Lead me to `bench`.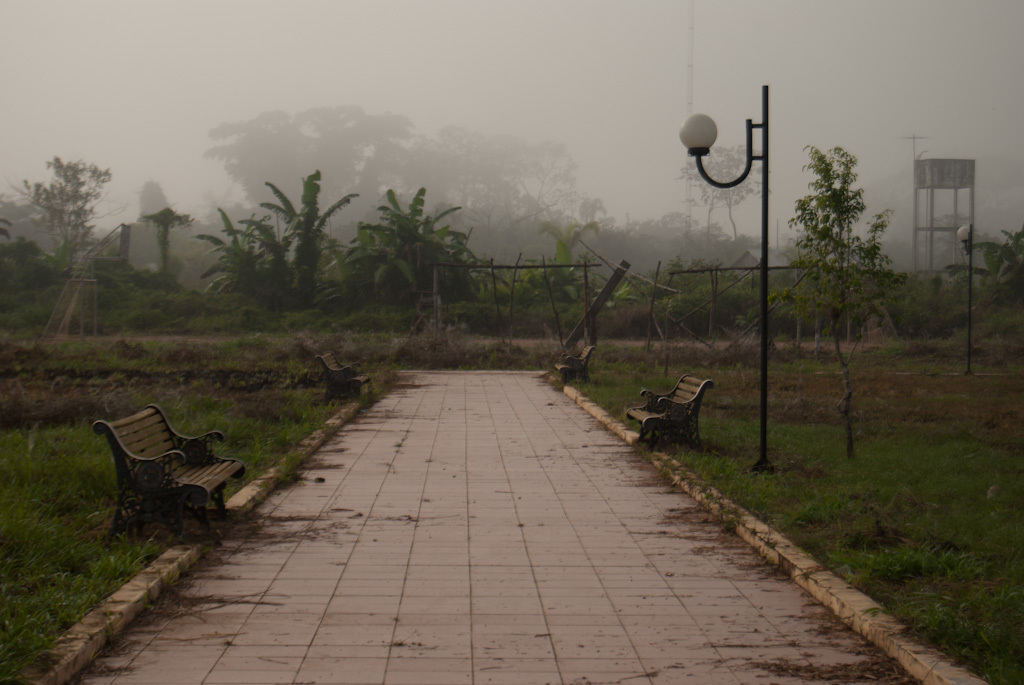
Lead to locate(91, 404, 240, 547).
